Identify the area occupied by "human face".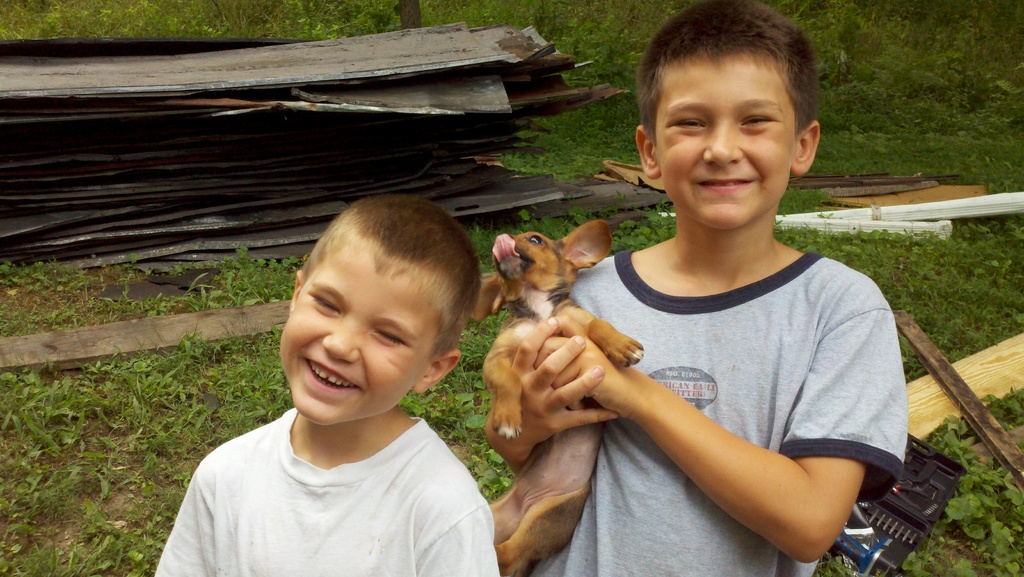
Area: crop(275, 238, 445, 430).
